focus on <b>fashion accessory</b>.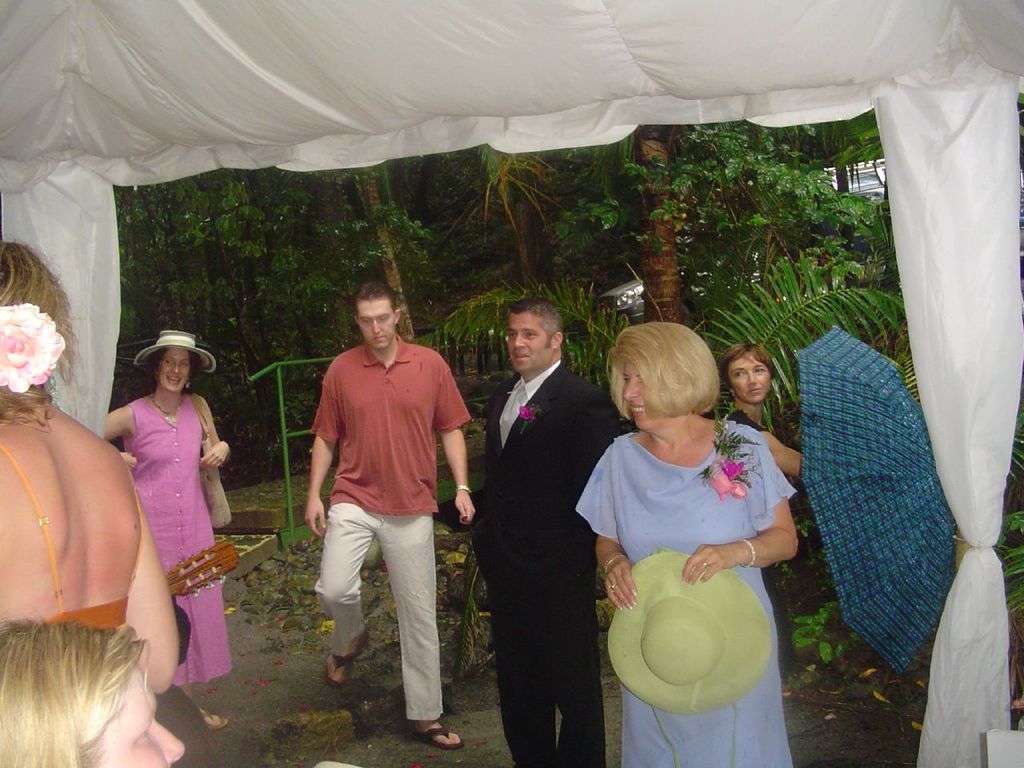
Focused at (left=727, top=386, right=735, bottom=396).
